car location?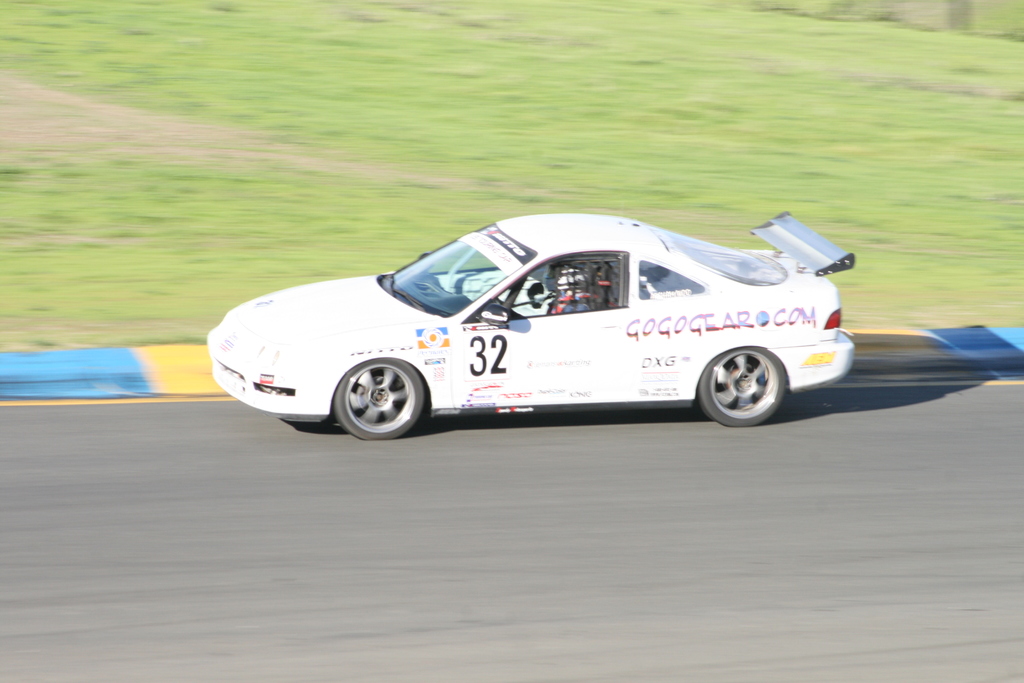
194:210:874:444
